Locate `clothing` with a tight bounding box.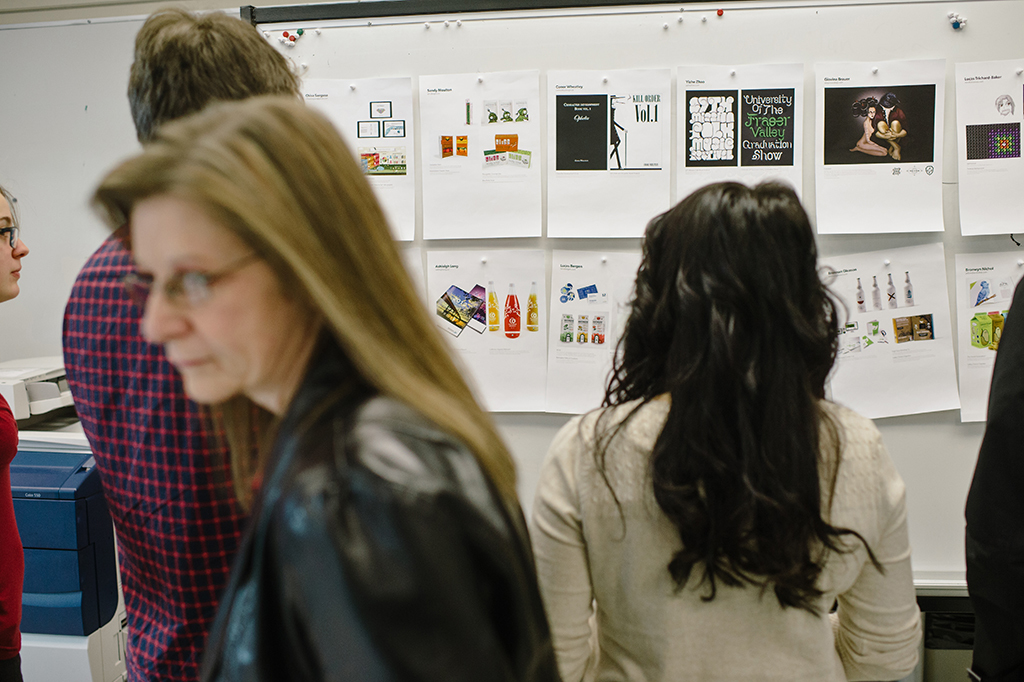
[x1=960, y1=281, x2=1023, y2=675].
